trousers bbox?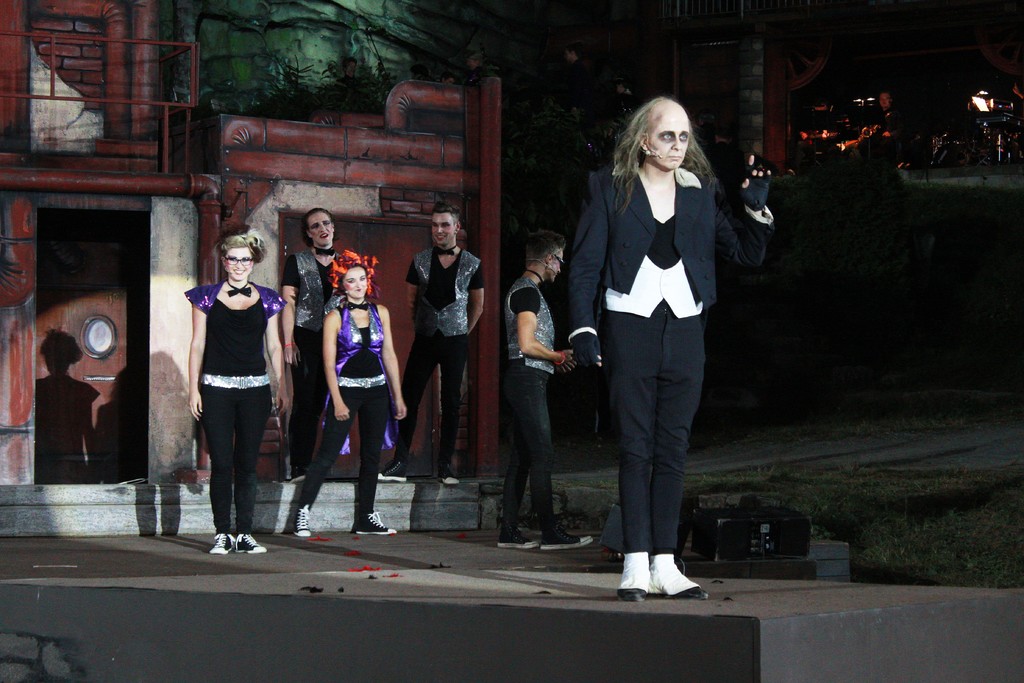
<bbox>604, 279, 712, 589</bbox>
